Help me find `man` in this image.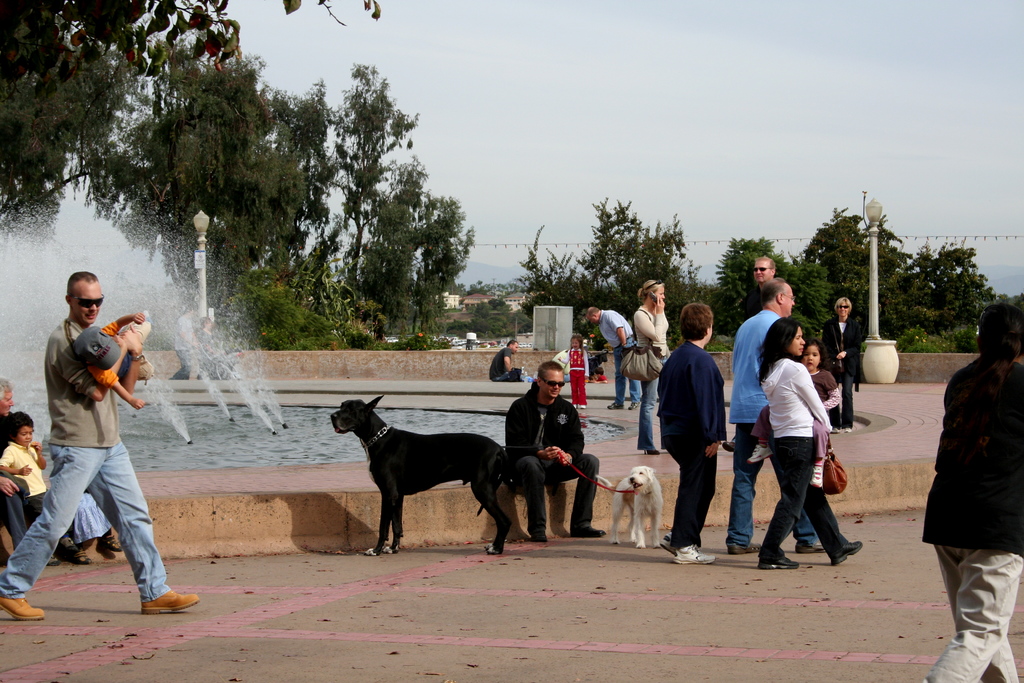
Found it: <region>491, 339, 536, 381</region>.
